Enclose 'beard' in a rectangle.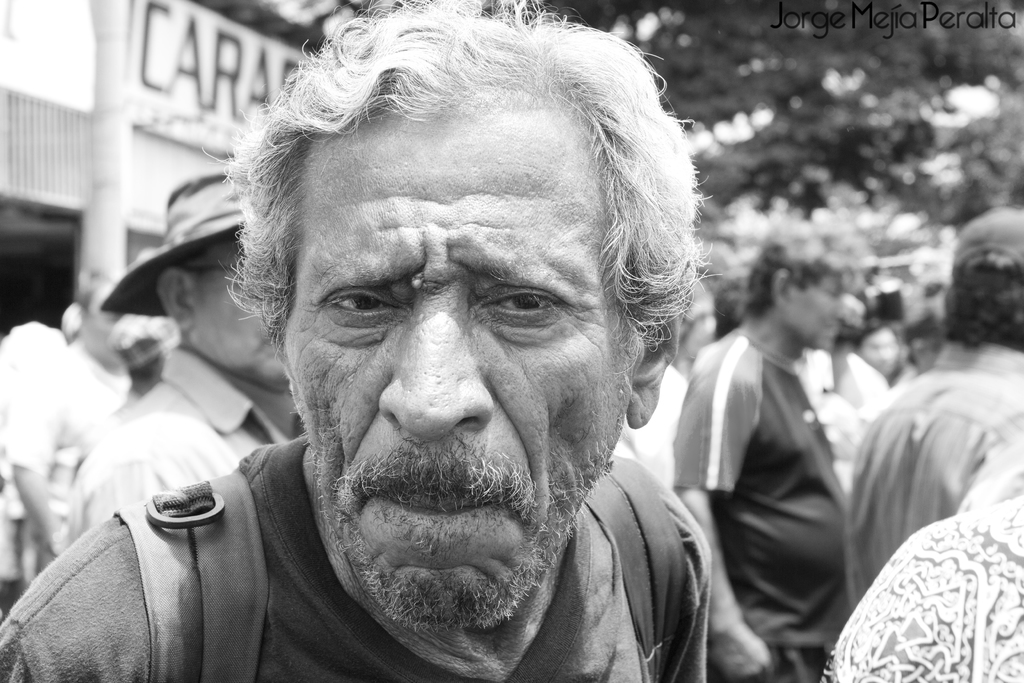
<bbox>298, 269, 645, 630</bbox>.
